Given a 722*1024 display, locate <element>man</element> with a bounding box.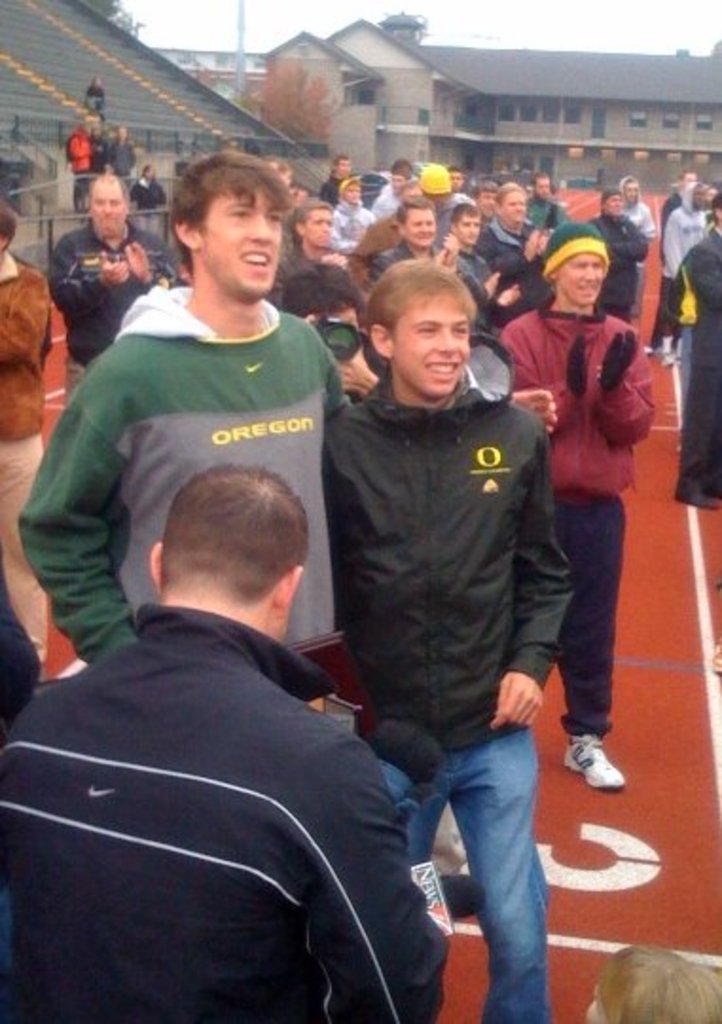
Located: x1=0, y1=197, x2=74, y2=660.
